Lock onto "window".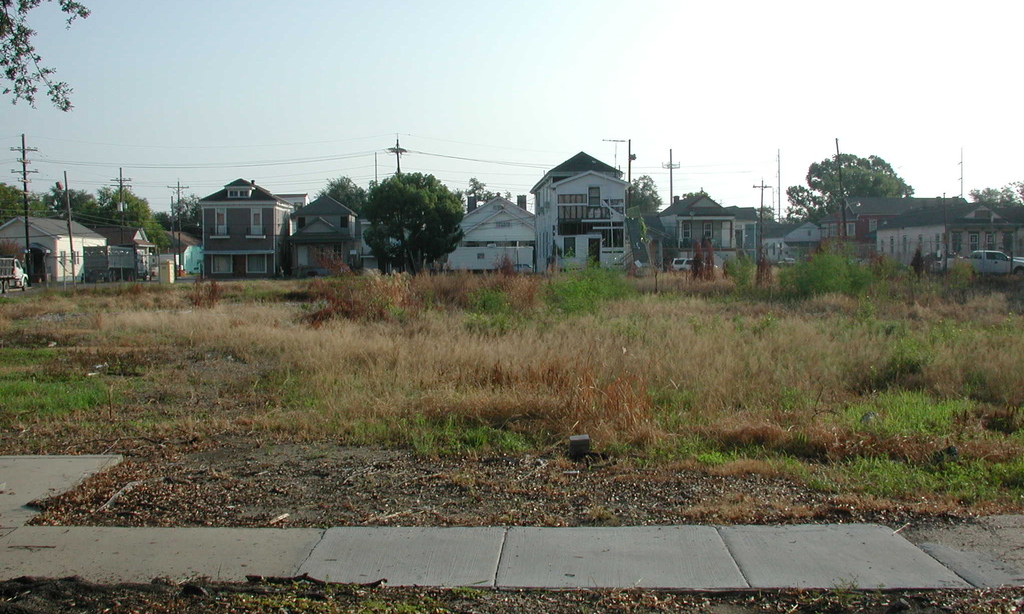
Locked: crop(245, 255, 265, 272).
